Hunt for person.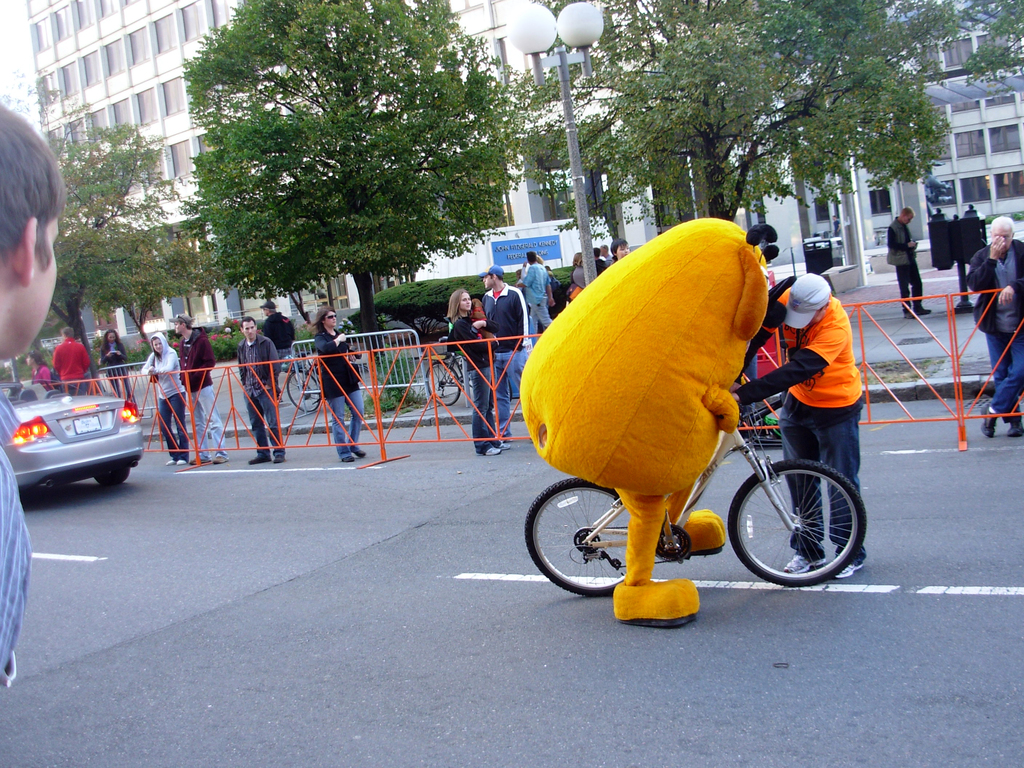
Hunted down at 22/353/57/390.
